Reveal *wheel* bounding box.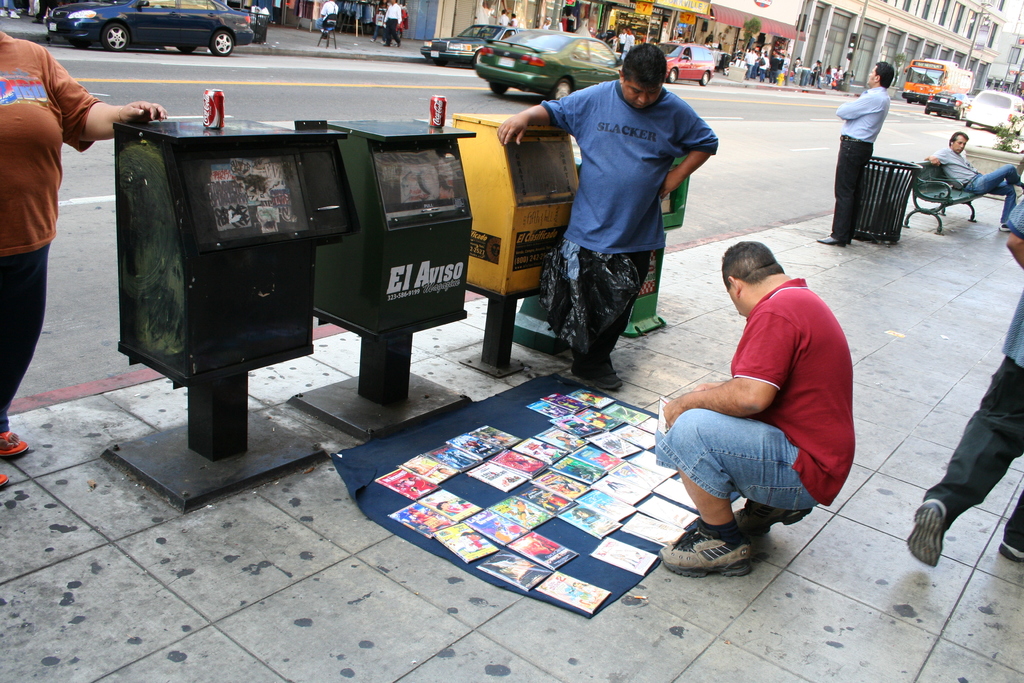
Revealed: pyautogui.locateOnScreen(550, 79, 570, 102).
